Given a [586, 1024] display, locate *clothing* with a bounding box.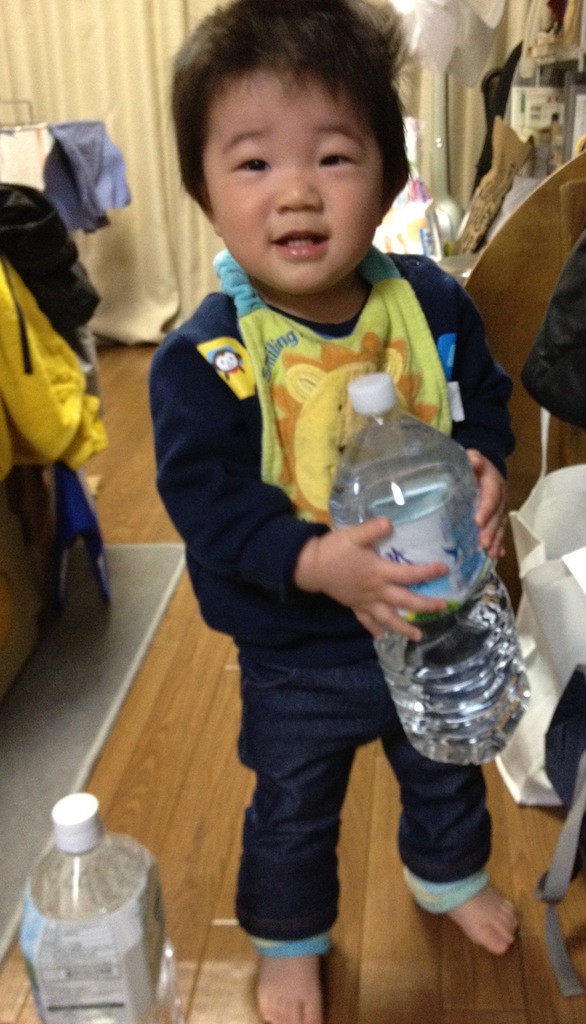
Located: 146:245:535:945.
